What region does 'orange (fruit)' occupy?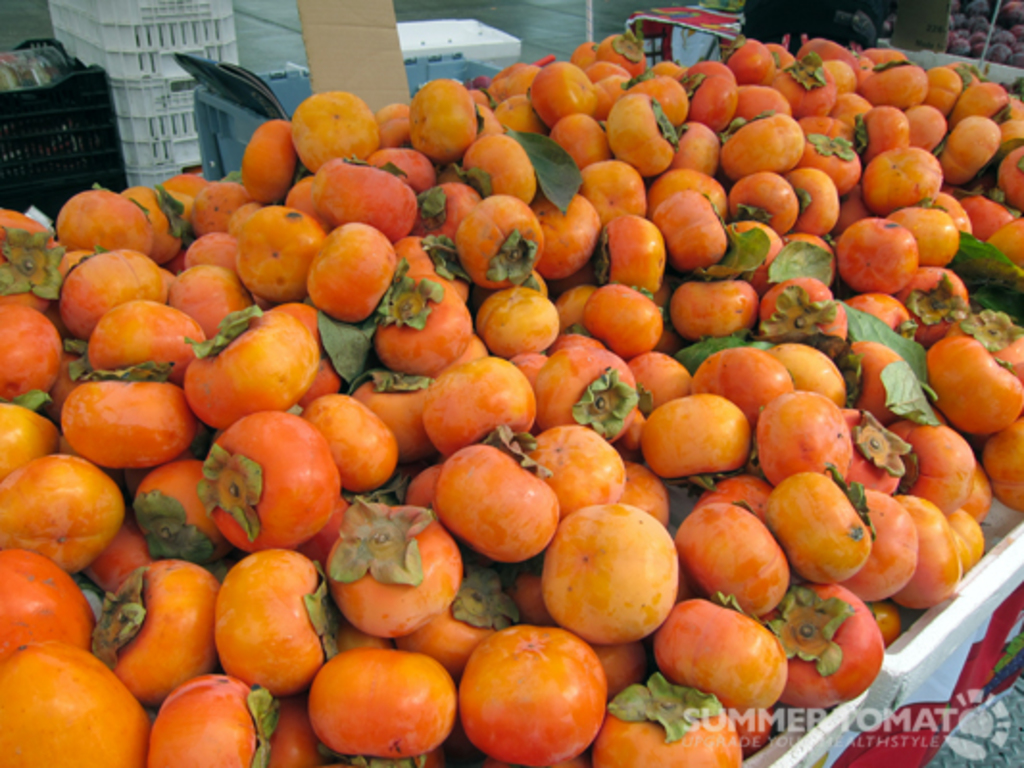
<bbox>841, 217, 916, 301</bbox>.
